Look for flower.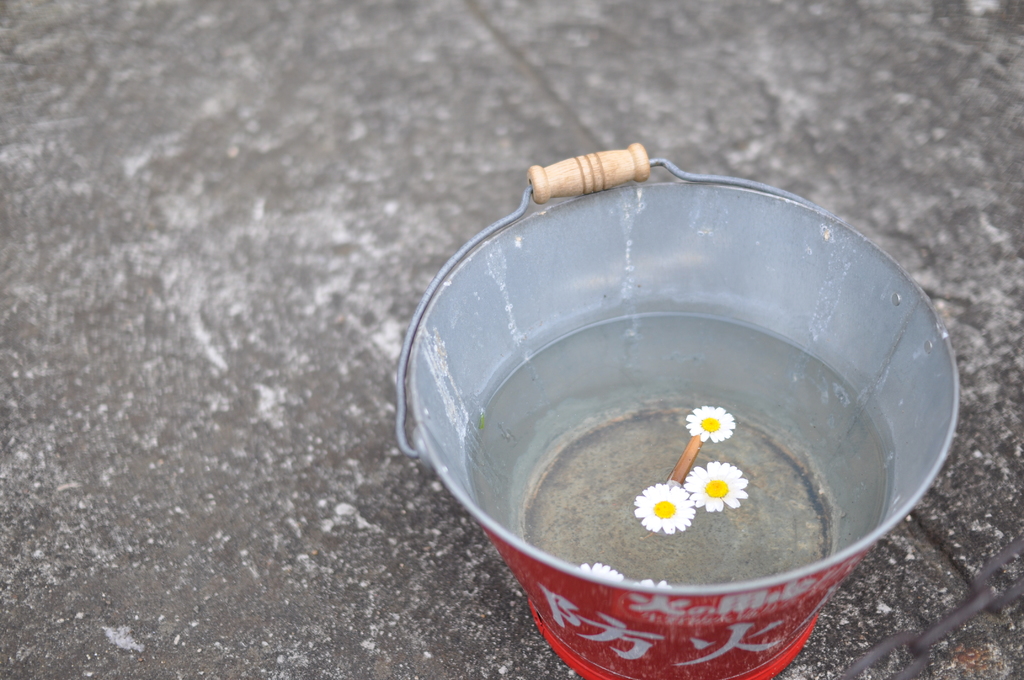
Found: box=[639, 474, 699, 528].
